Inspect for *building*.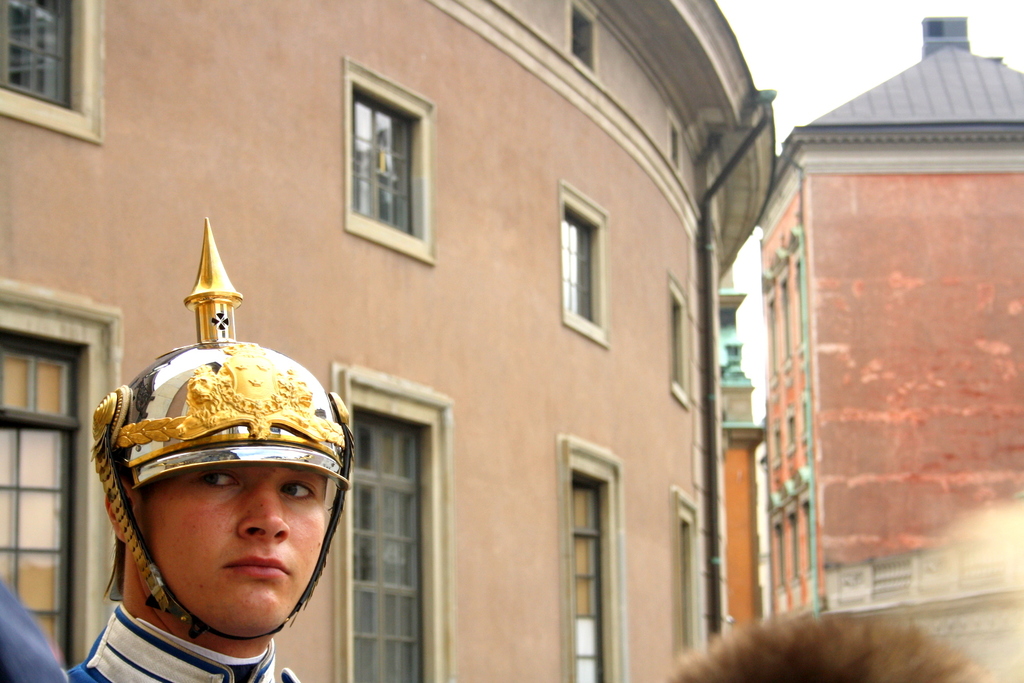
Inspection: <region>758, 19, 1023, 623</region>.
